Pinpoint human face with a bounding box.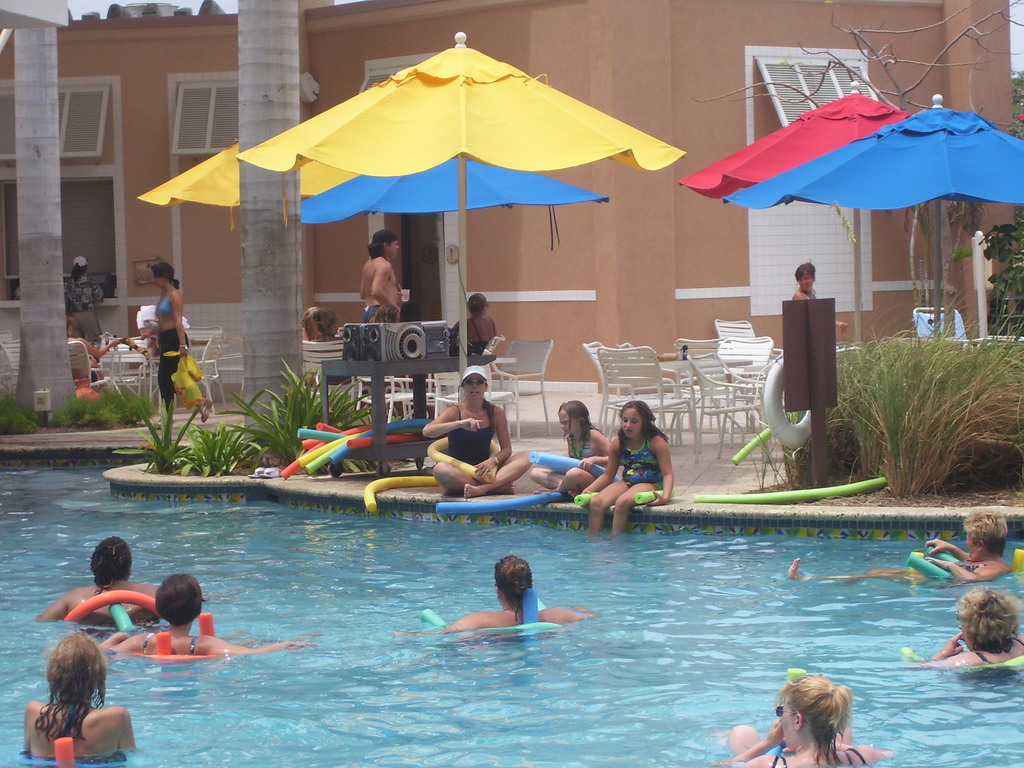
Rect(622, 408, 642, 438).
